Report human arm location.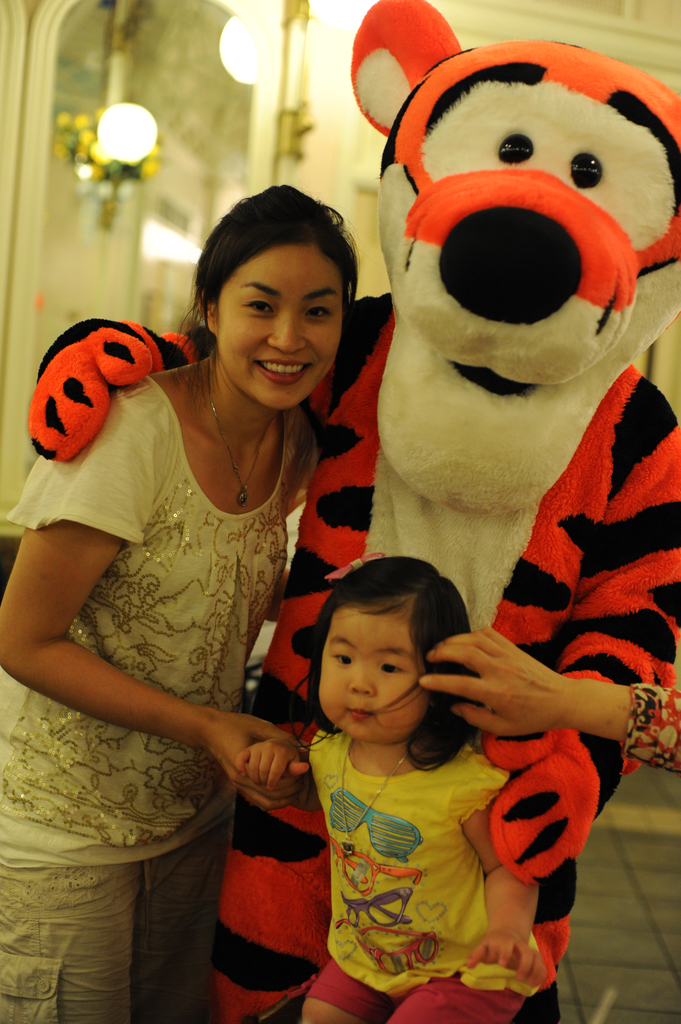
Report: <bbox>464, 371, 680, 888</bbox>.
